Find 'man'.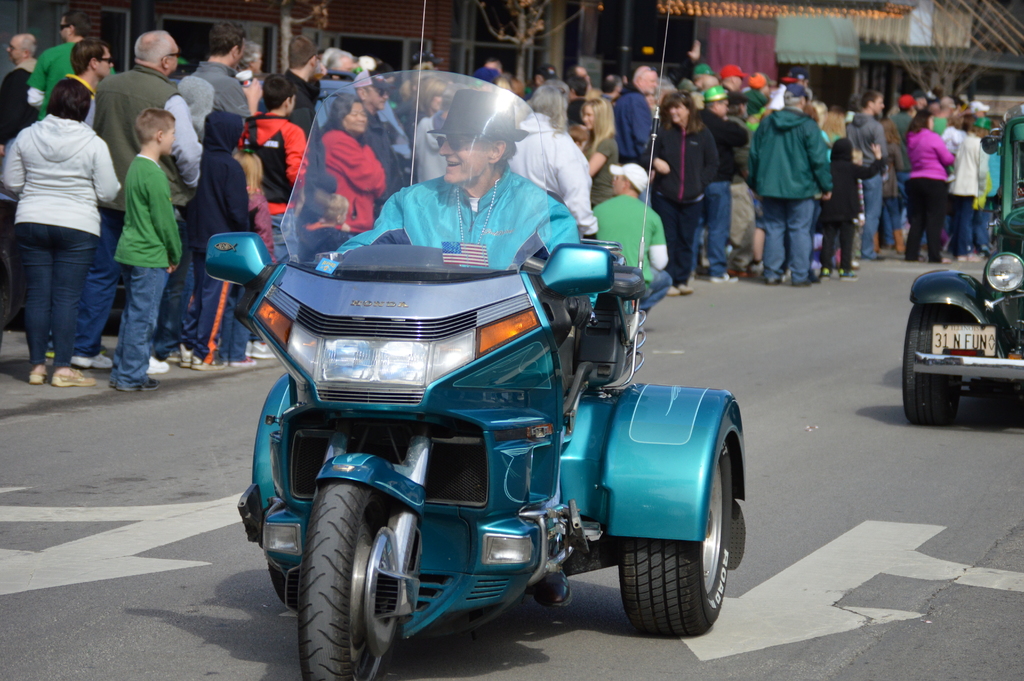
<box>612,64,661,206</box>.
